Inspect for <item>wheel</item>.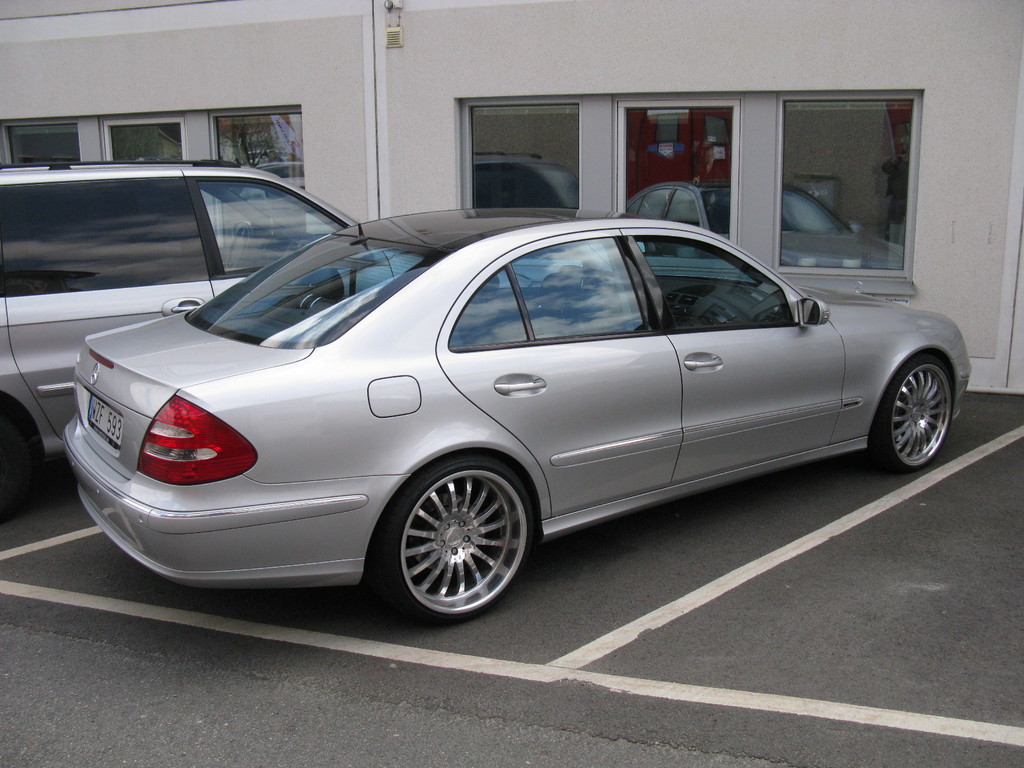
Inspection: <box>872,355,954,470</box>.
